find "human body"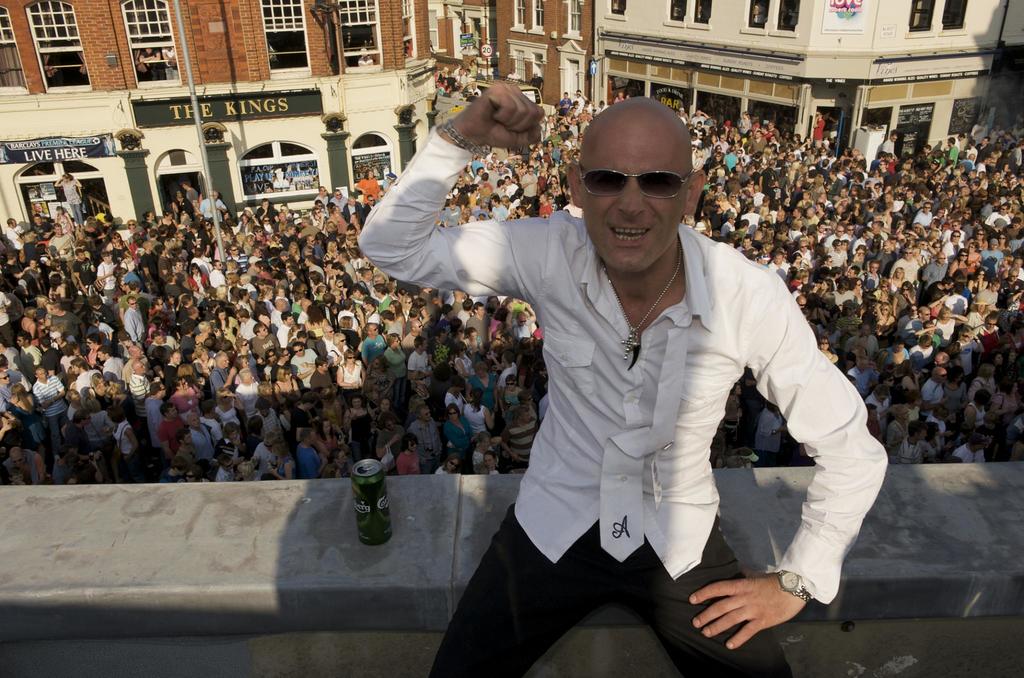
961 211 968 225
